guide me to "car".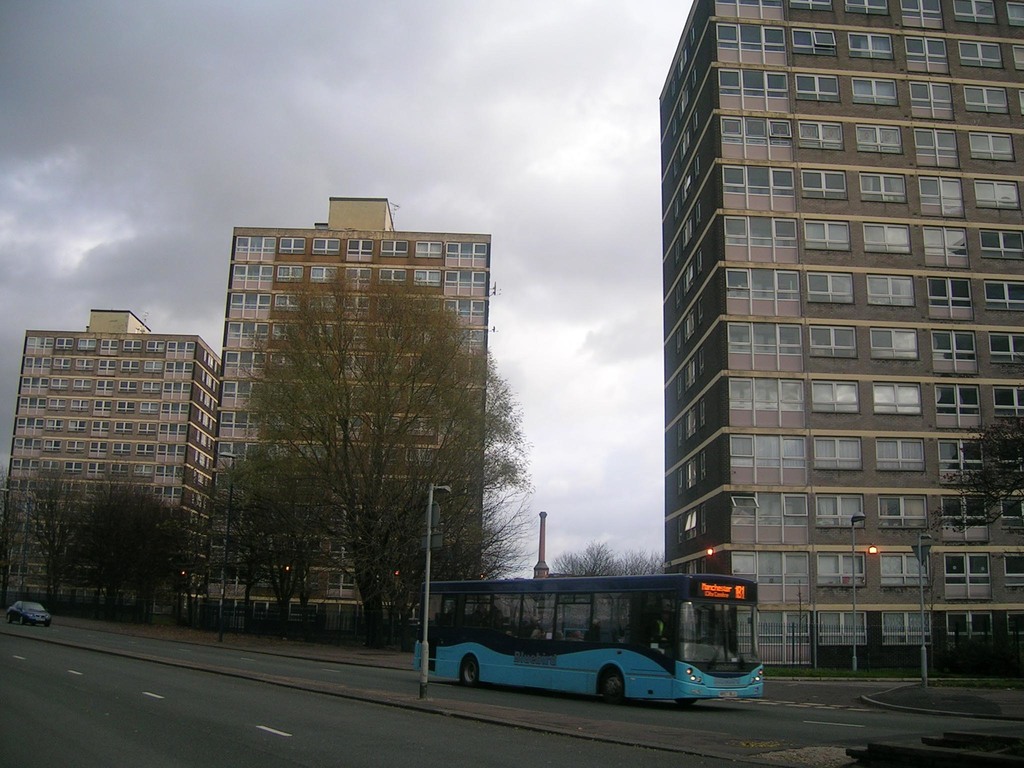
Guidance: l=4, t=600, r=51, b=627.
